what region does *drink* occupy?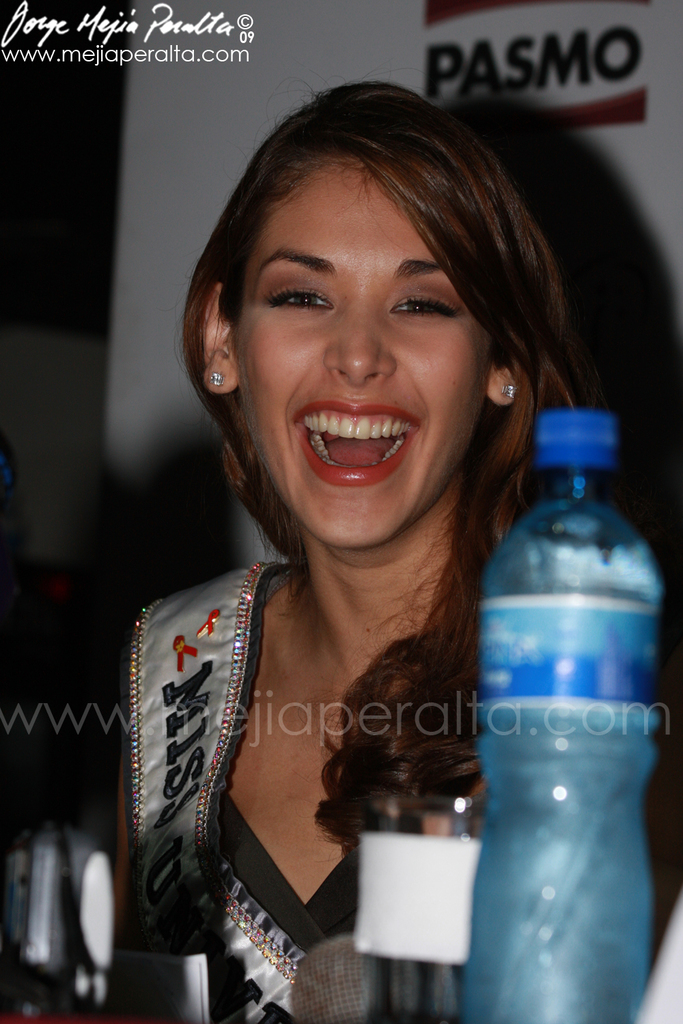
box=[463, 412, 665, 1023].
